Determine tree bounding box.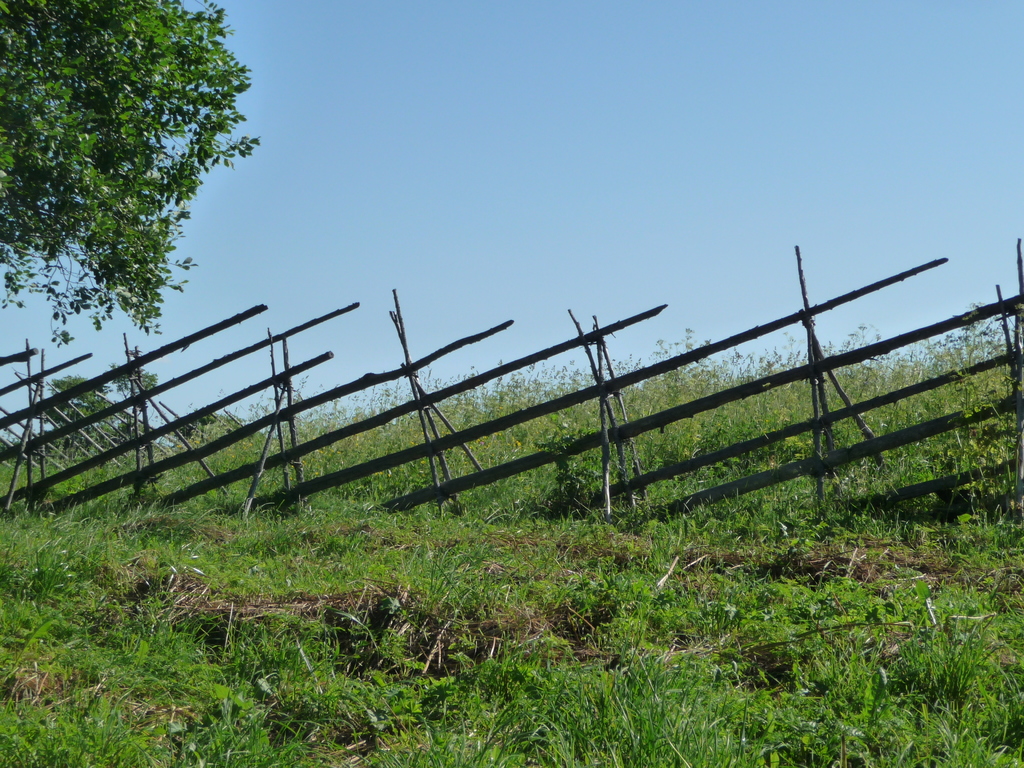
Determined: region(51, 360, 162, 457).
